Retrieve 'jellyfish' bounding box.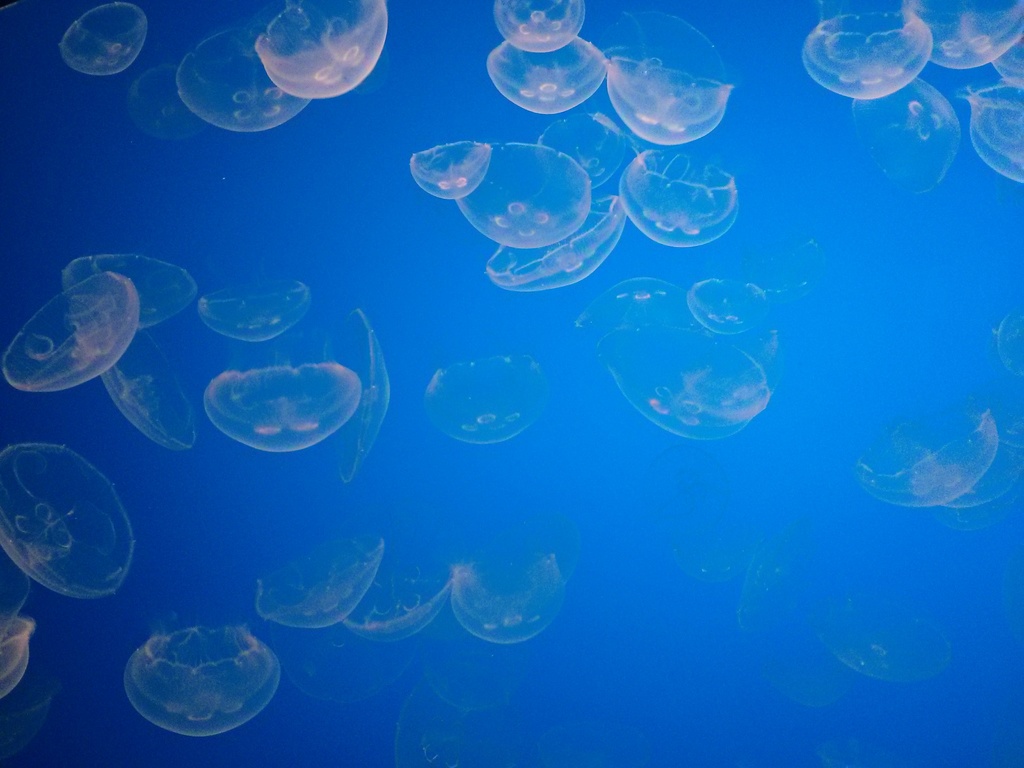
Bounding box: [250,0,388,97].
